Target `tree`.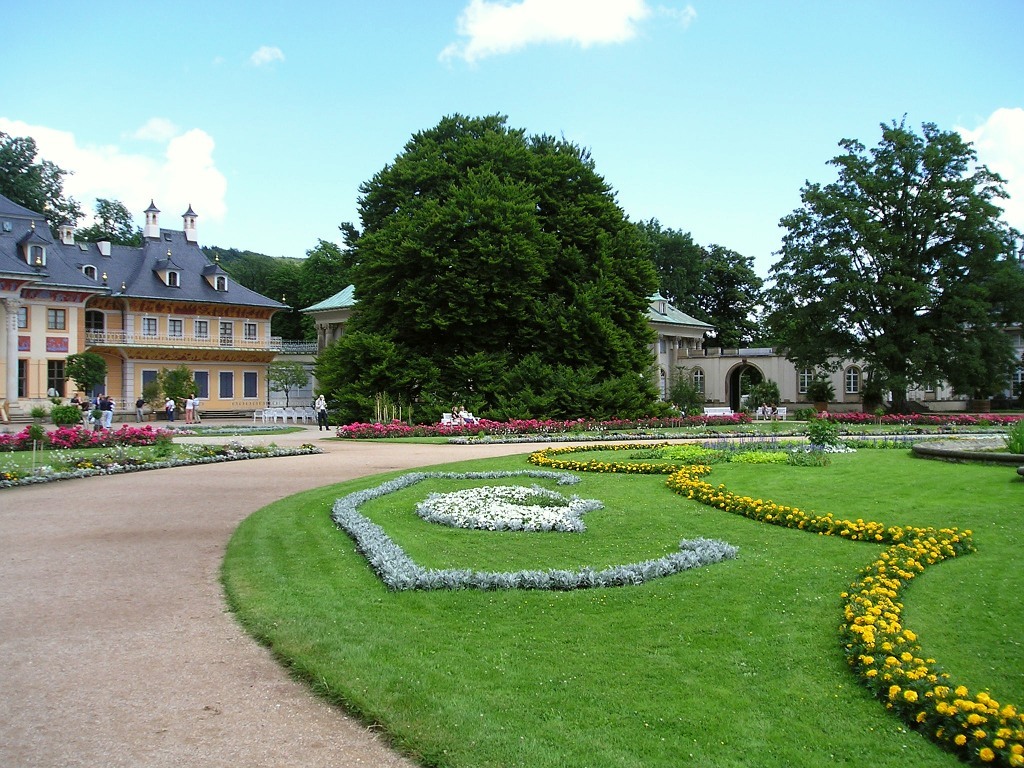
Target region: crop(198, 109, 678, 429).
